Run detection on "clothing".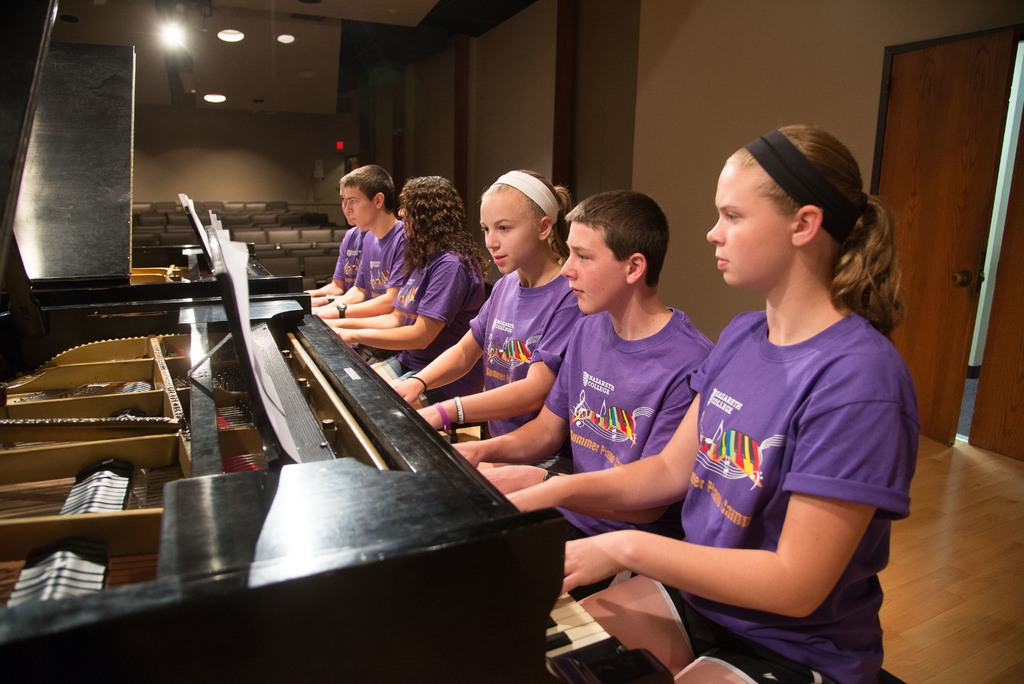
Result: [left=465, top=263, right=585, bottom=466].
